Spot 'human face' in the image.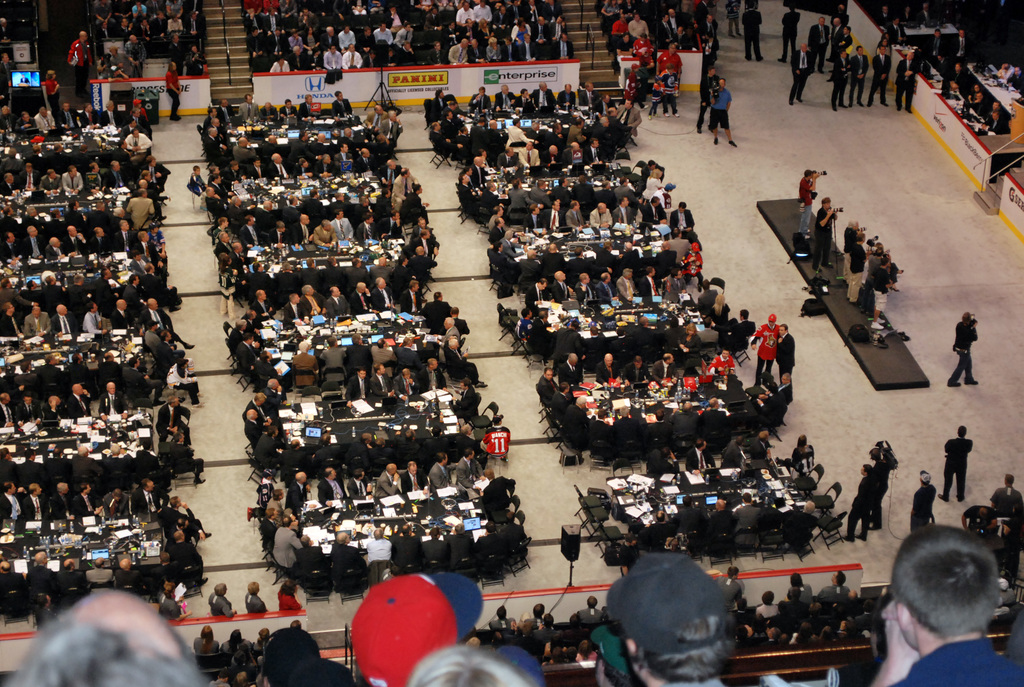
'human face' found at 542, 183, 547, 191.
